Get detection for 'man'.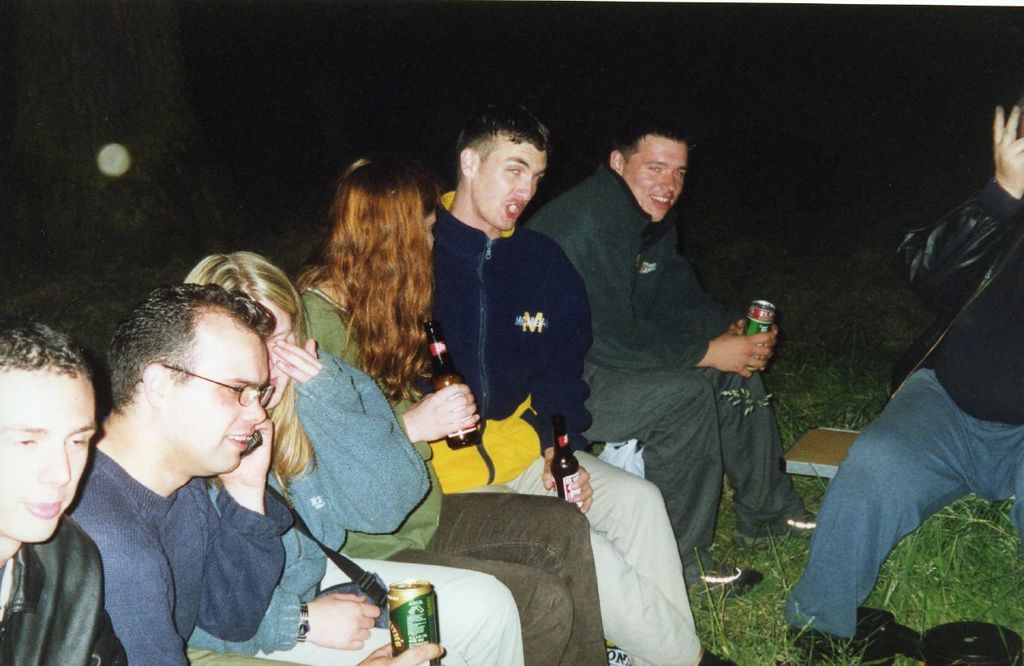
Detection: rect(0, 316, 128, 665).
